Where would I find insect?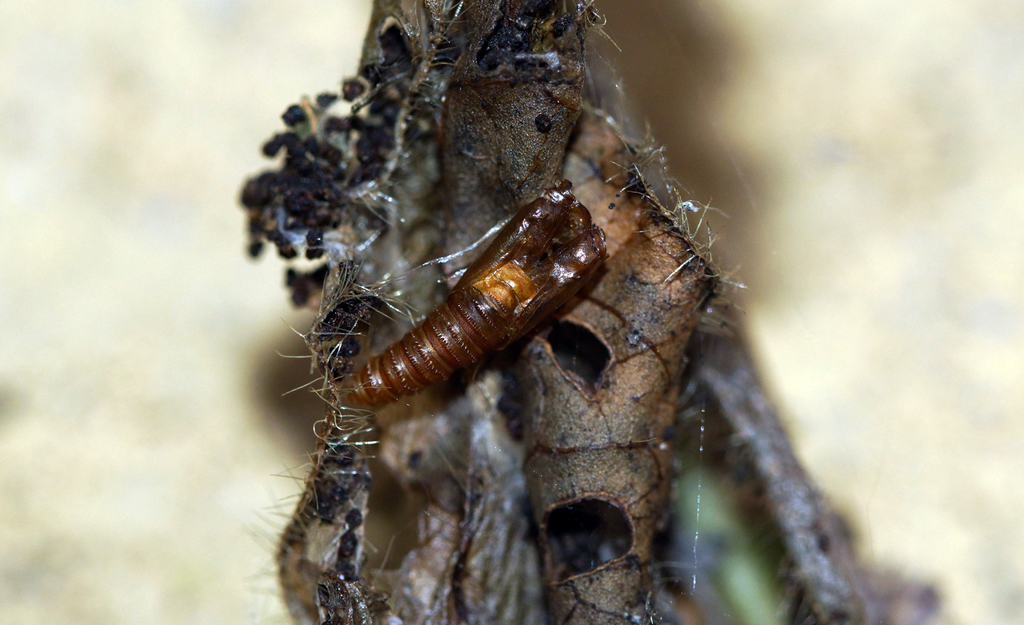
At bbox=(337, 180, 612, 412).
